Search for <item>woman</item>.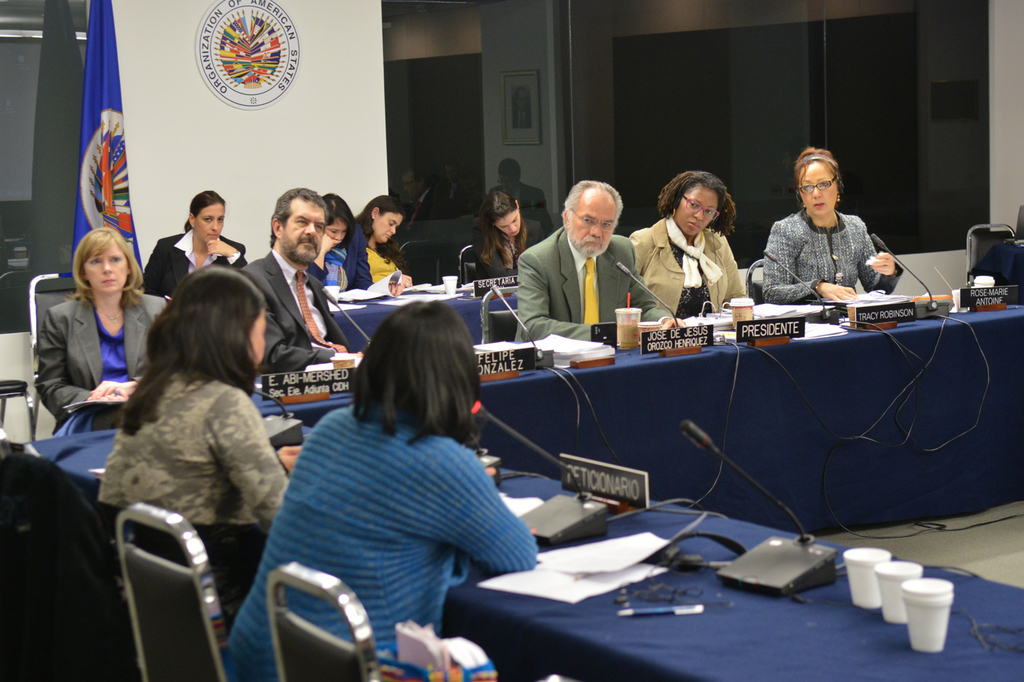
Found at 631/172/748/322.
